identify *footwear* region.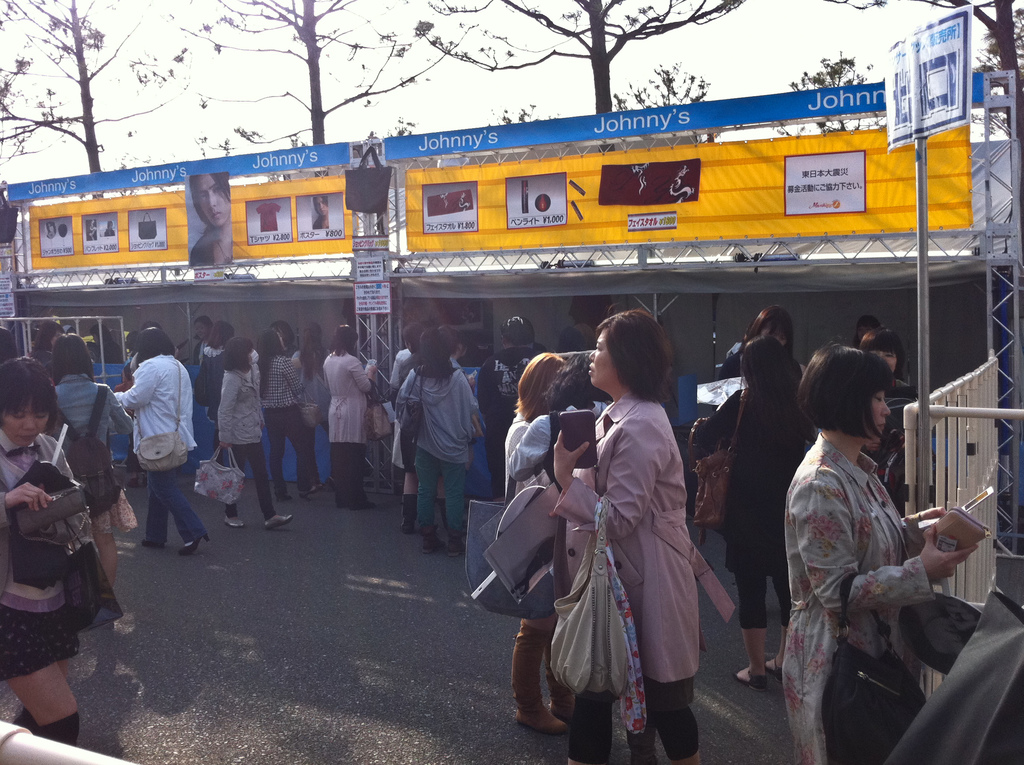
Region: region(361, 498, 376, 507).
